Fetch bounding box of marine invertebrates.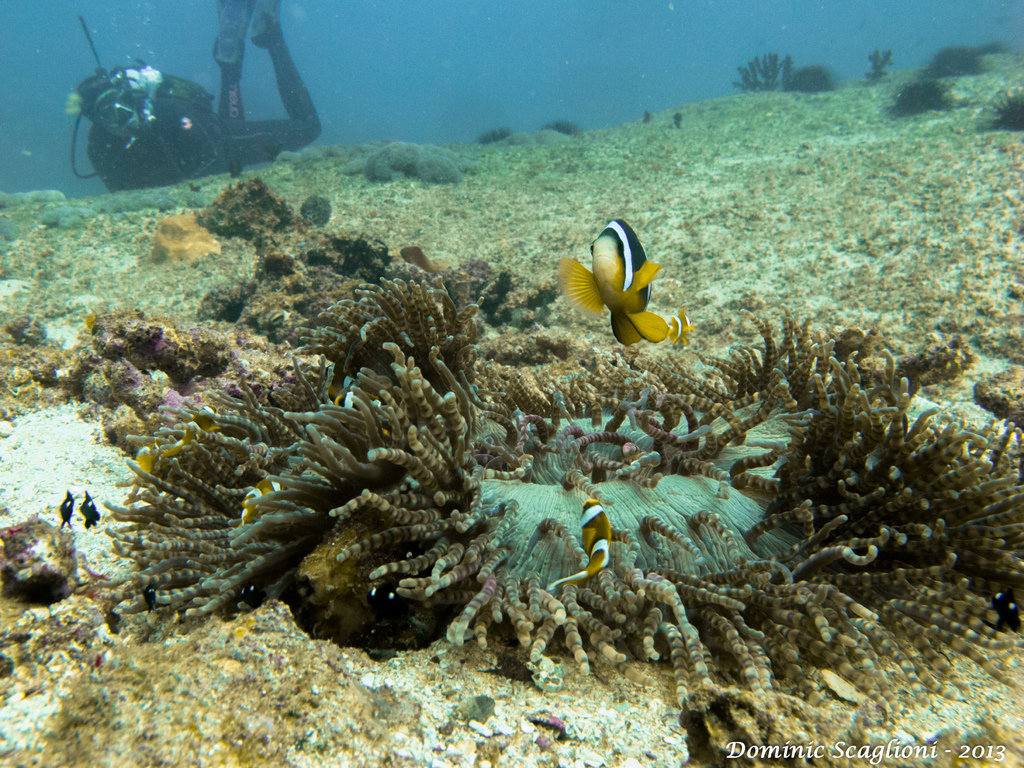
Bbox: 96 267 502 643.
